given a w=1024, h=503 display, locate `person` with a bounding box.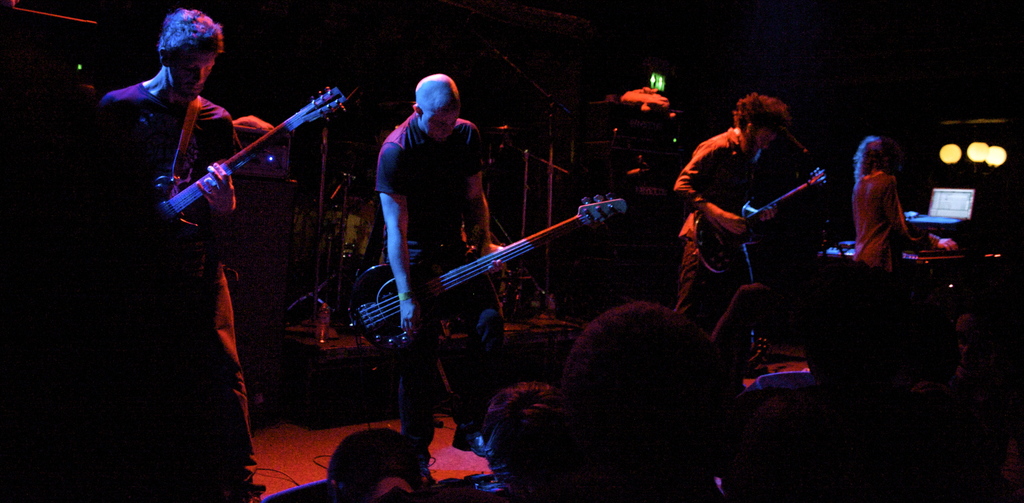
Located: box=[360, 54, 513, 409].
